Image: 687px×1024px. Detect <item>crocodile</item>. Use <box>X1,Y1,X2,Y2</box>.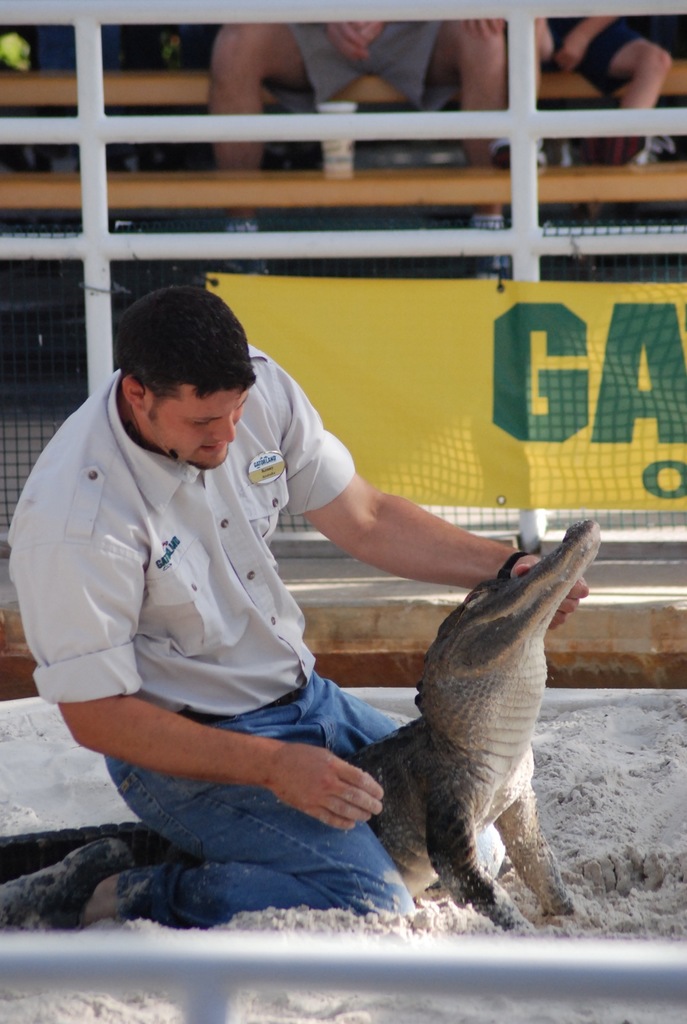
<box>0,517,601,937</box>.
